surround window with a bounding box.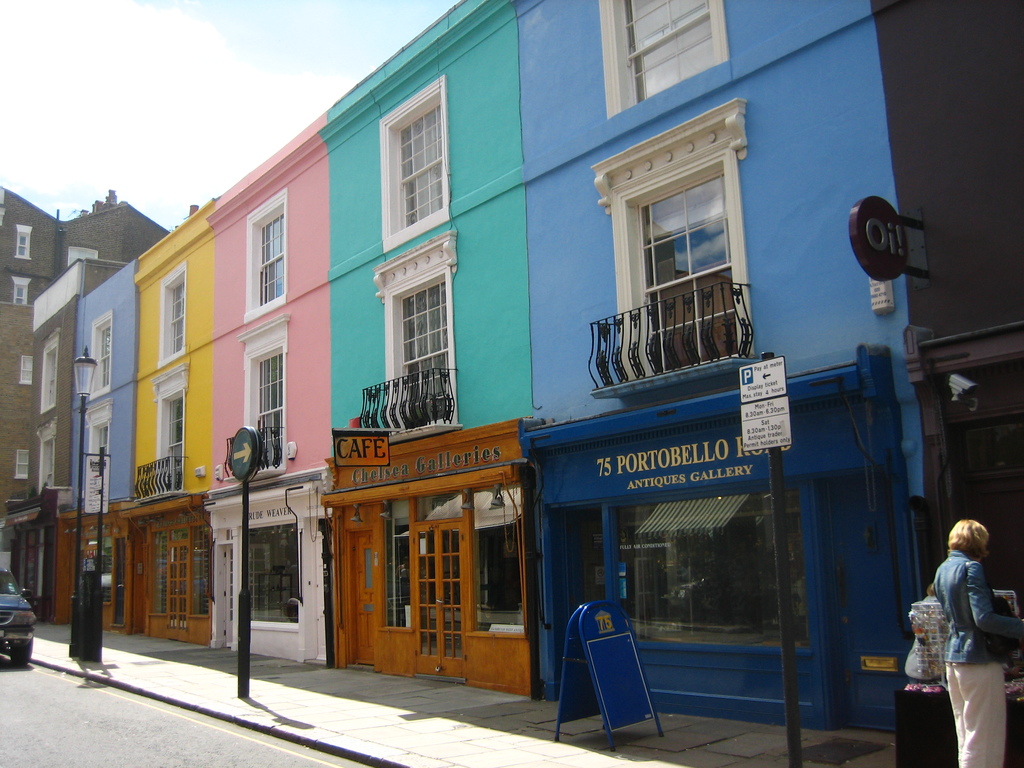
x1=40 y1=334 x2=60 y2=412.
